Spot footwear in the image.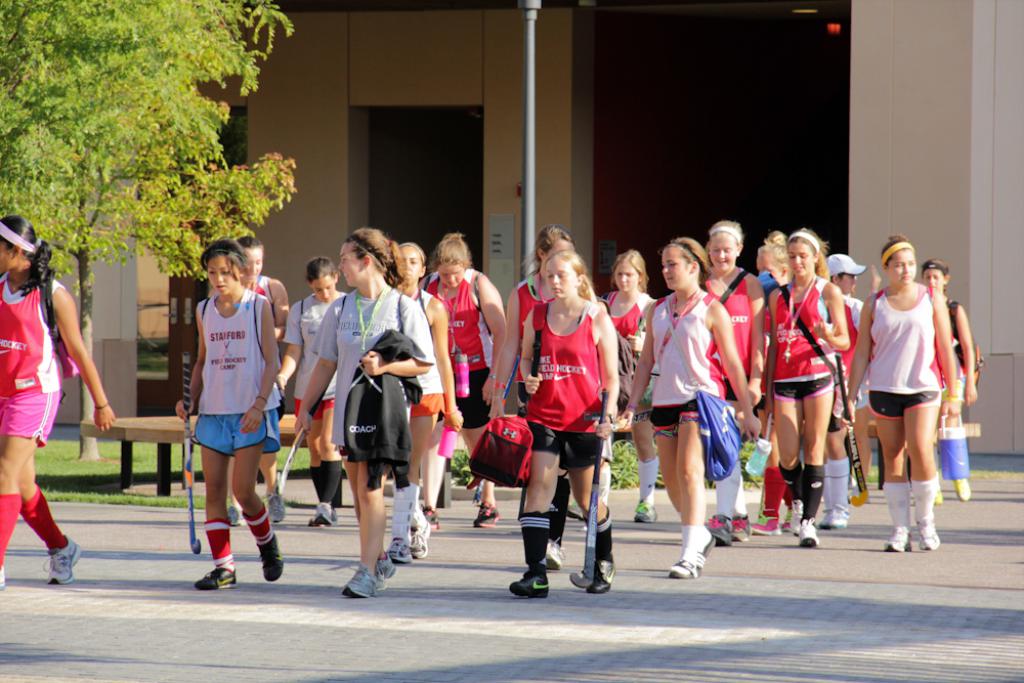
footwear found at locate(332, 509, 340, 527).
